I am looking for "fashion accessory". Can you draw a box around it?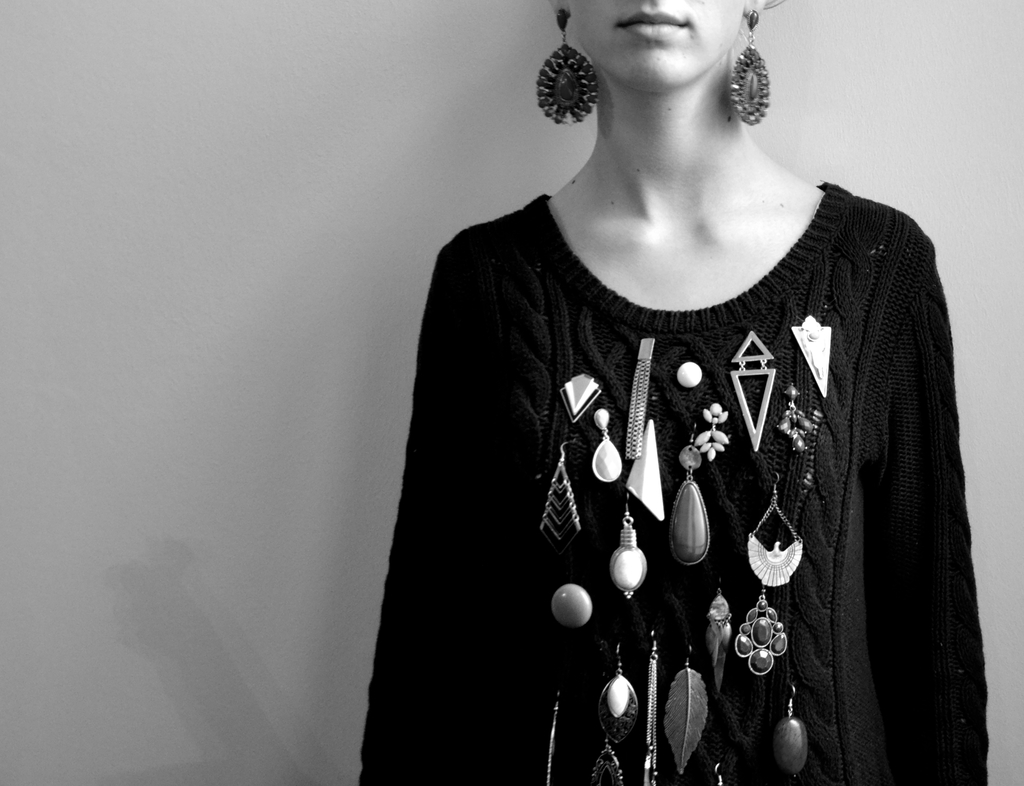
Sure, the bounding box is 728/325/777/451.
